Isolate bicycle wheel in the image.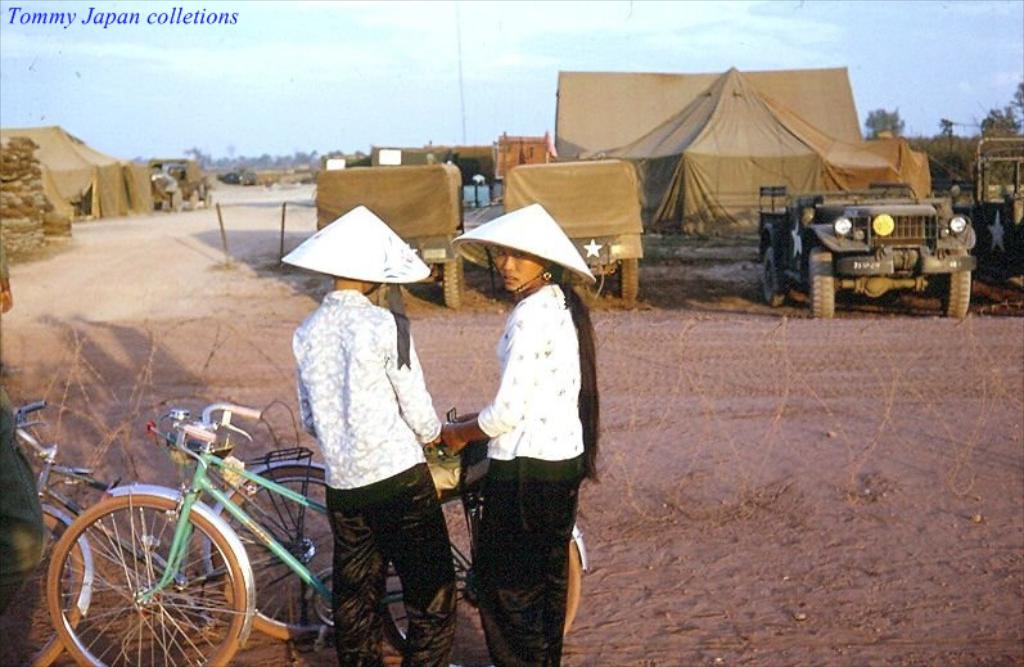
Isolated region: (left=208, top=468, right=339, bottom=640).
